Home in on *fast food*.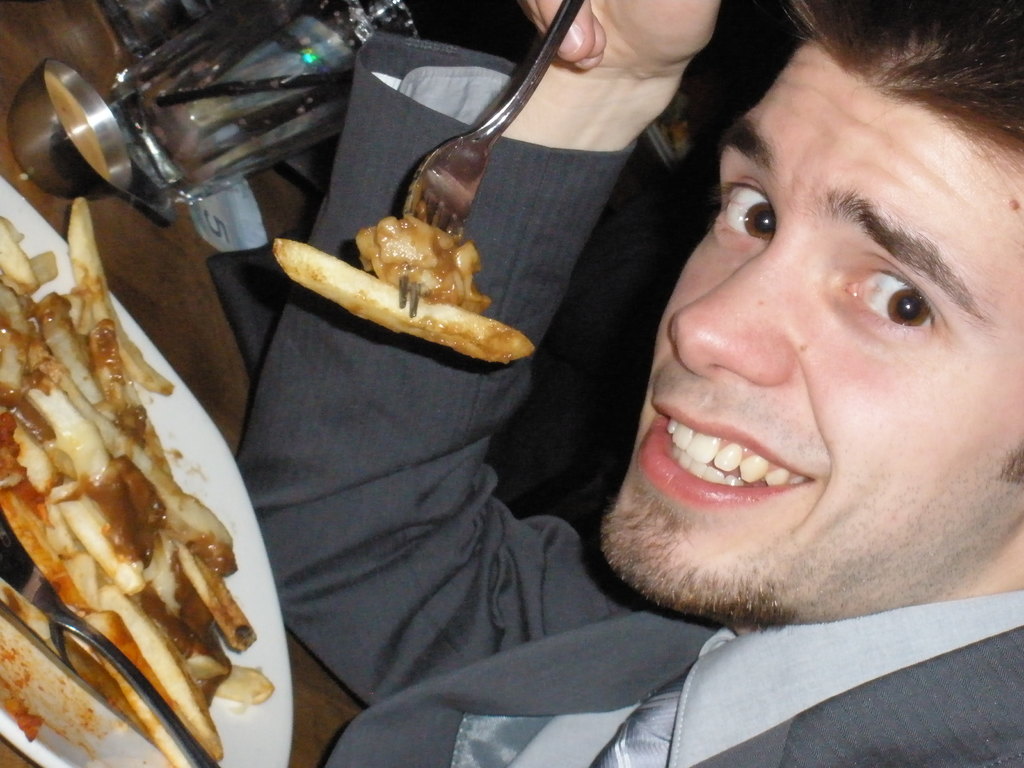
Homed in at [253, 232, 542, 365].
